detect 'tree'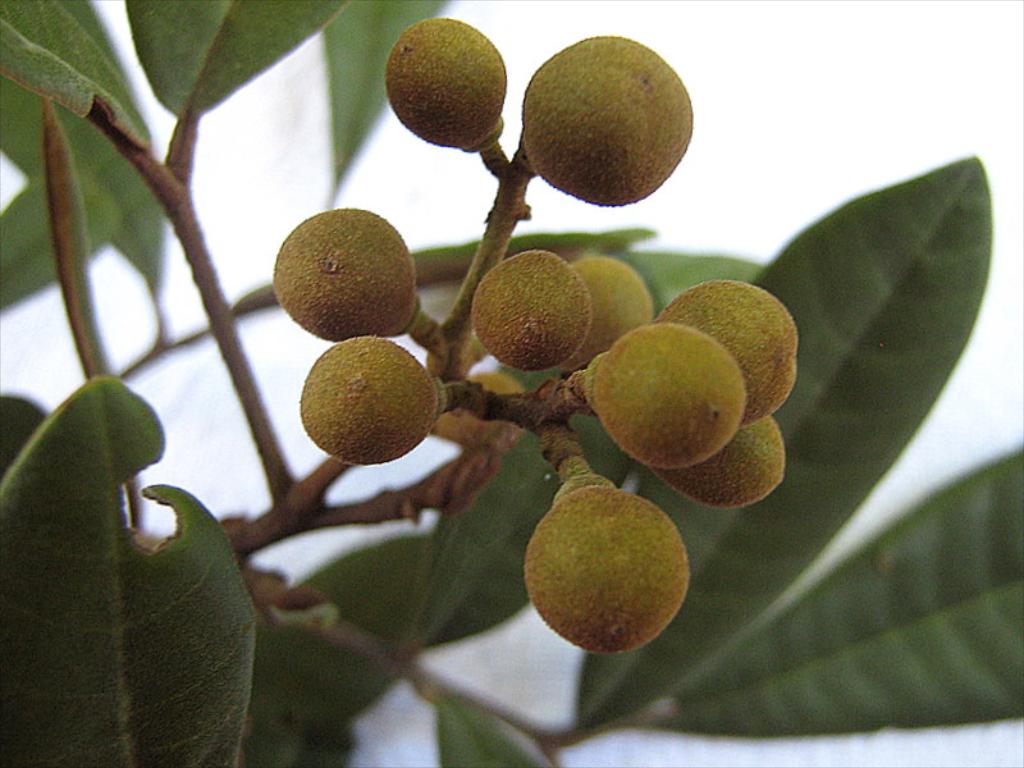
bbox(0, 0, 1023, 751)
